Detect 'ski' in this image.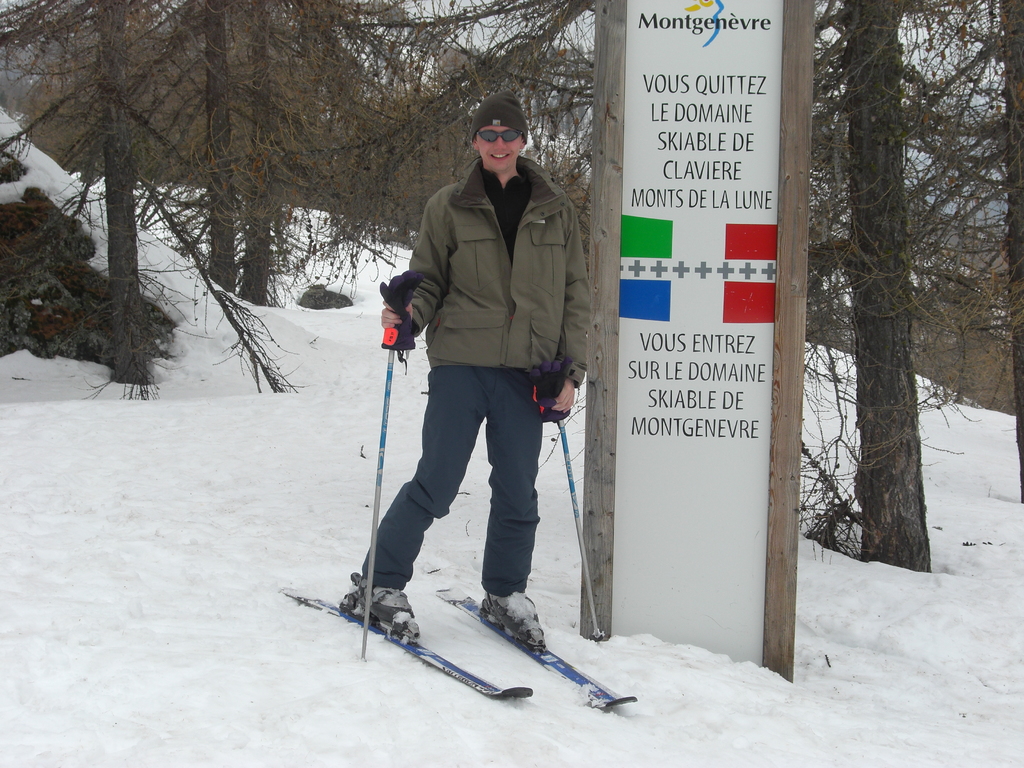
Detection: {"x1": 279, "y1": 575, "x2": 532, "y2": 704}.
